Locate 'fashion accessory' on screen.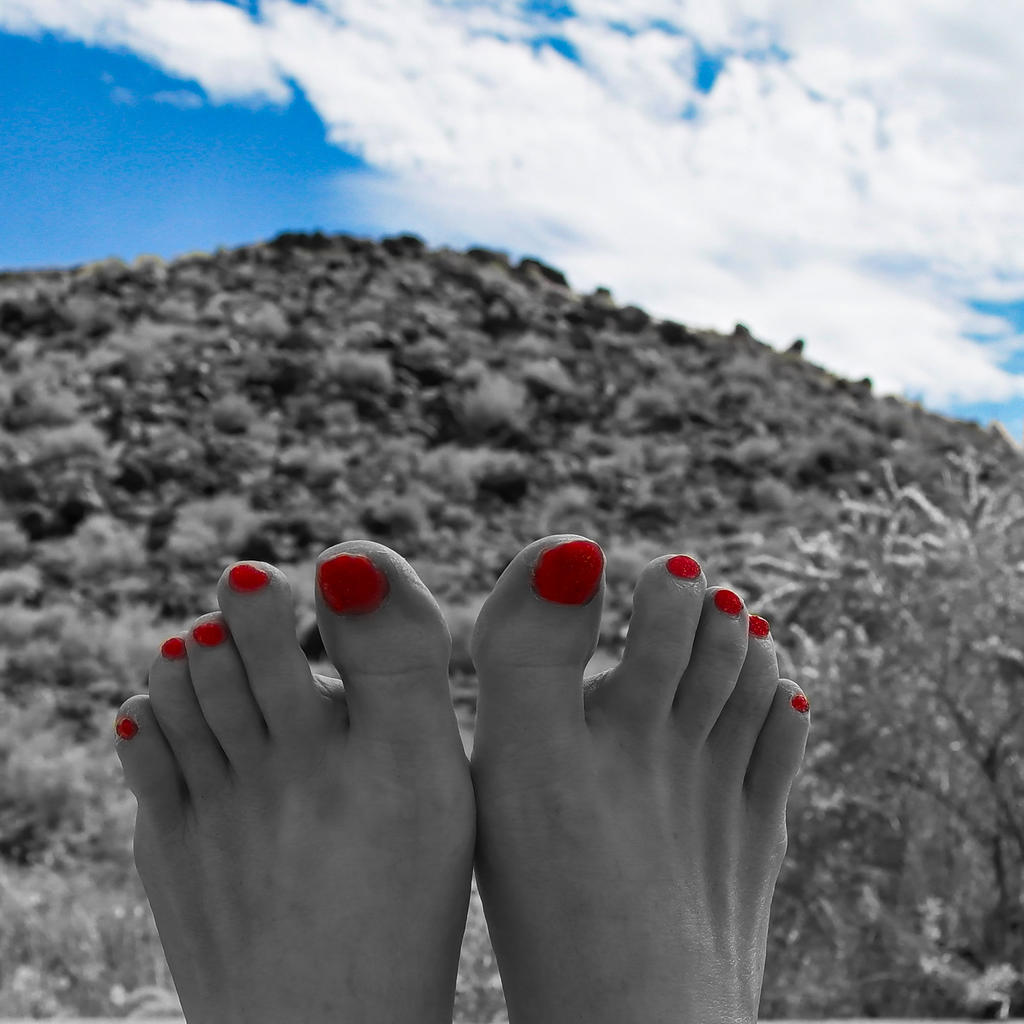
On screen at l=228, t=566, r=270, b=588.
